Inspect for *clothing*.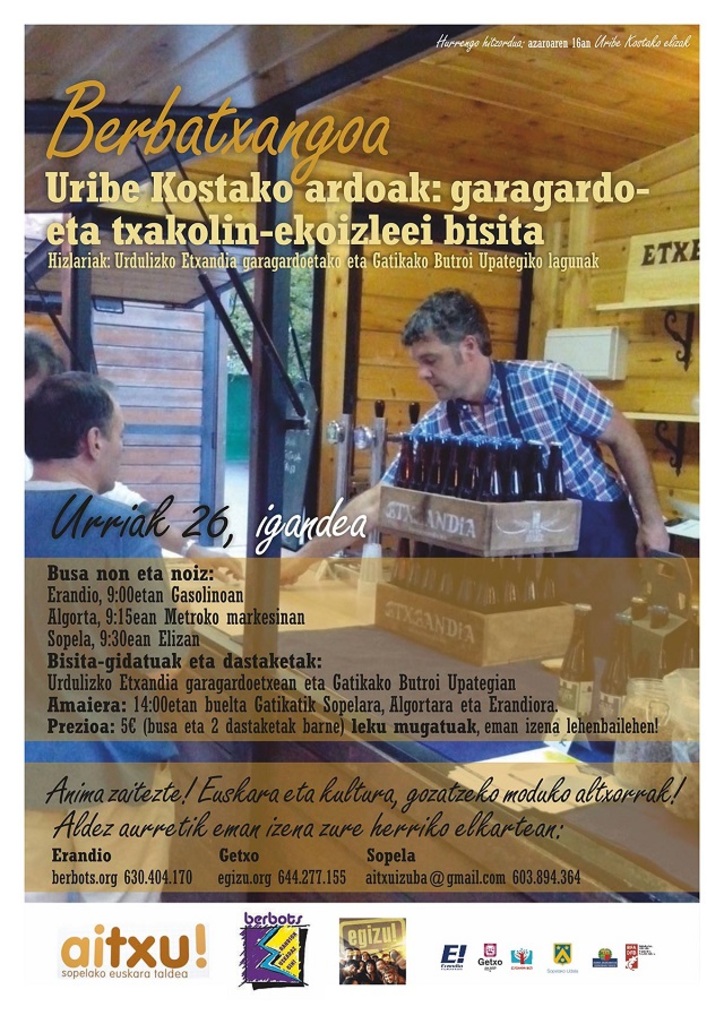
Inspection: {"x1": 21, "y1": 449, "x2": 164, "y2": 519}.
